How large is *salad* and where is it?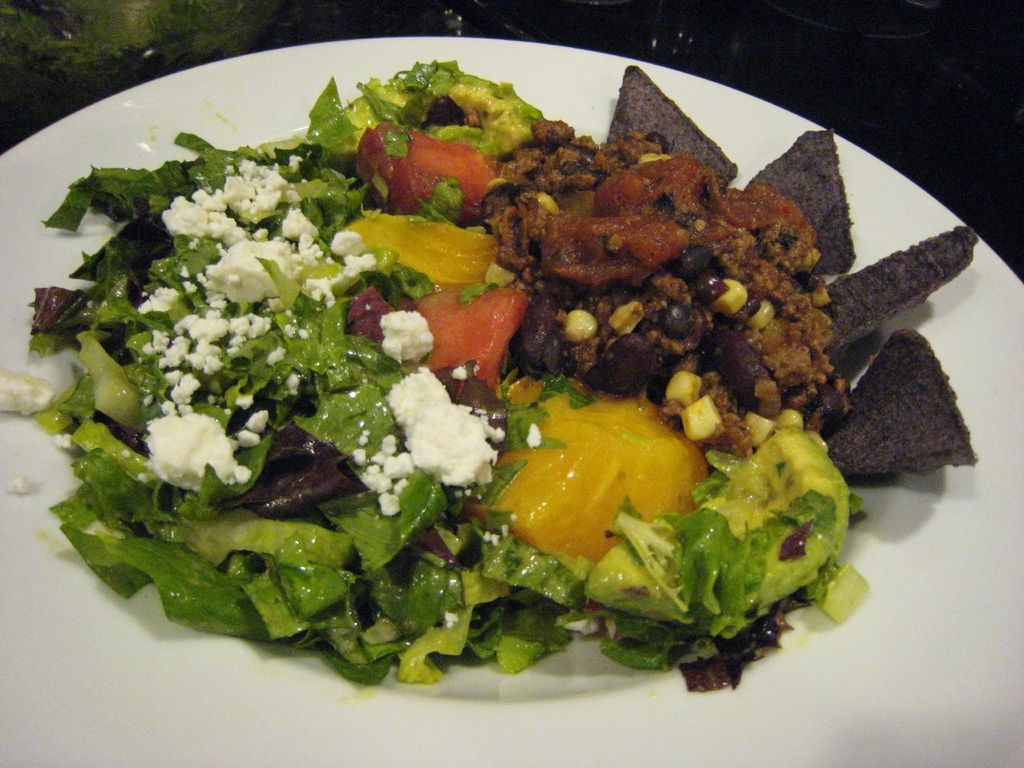
Bounding box: (0, 53, 985, 702).
